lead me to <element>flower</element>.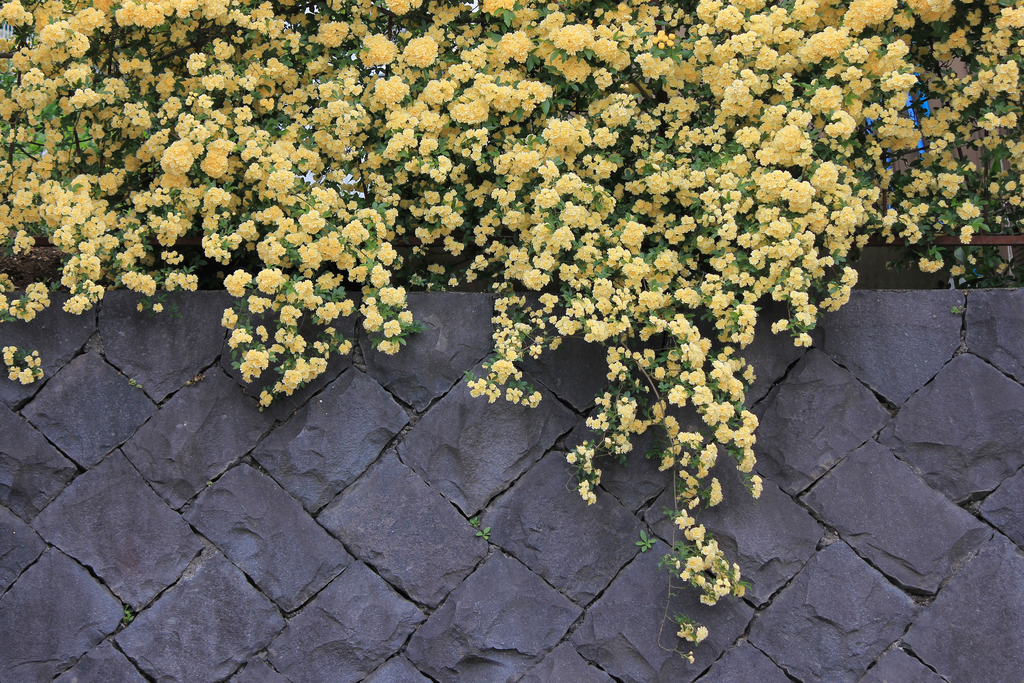
Lead to x1=154, y1=301, x2=168, y2=316.
